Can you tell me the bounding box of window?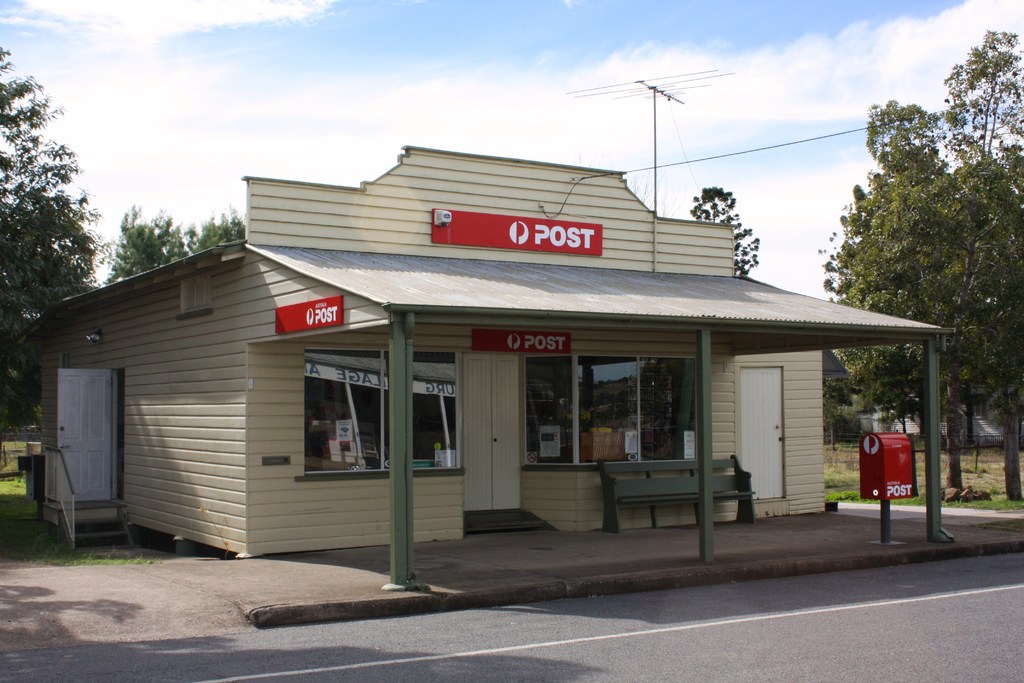
[left=296, top=346, right=461, bottom=481].
